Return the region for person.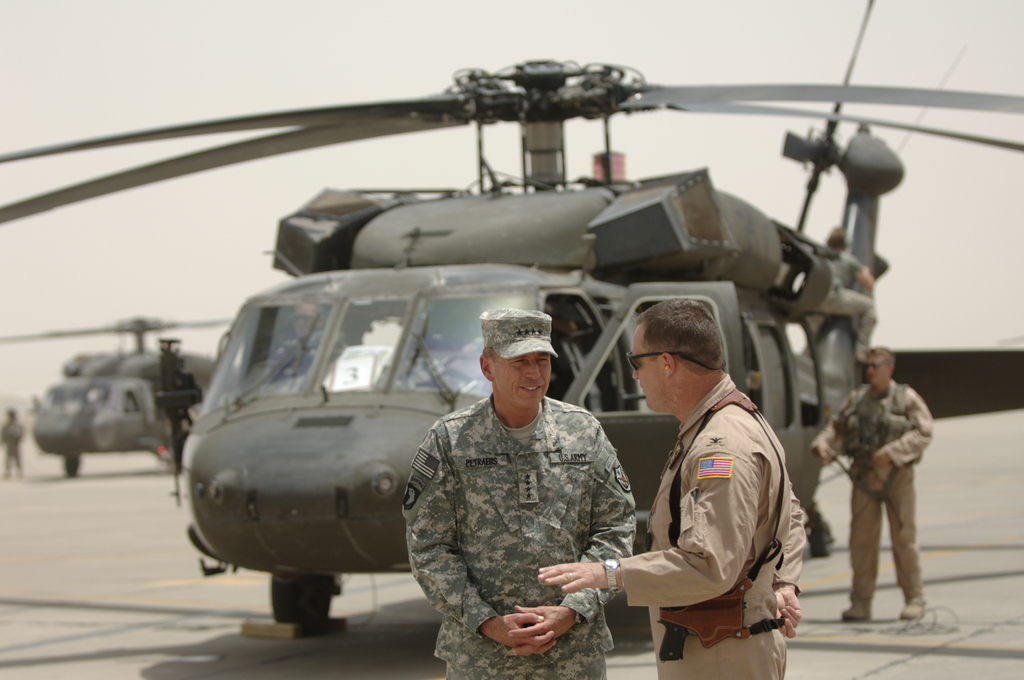
<region>408, 284, 640, 679</region>.
